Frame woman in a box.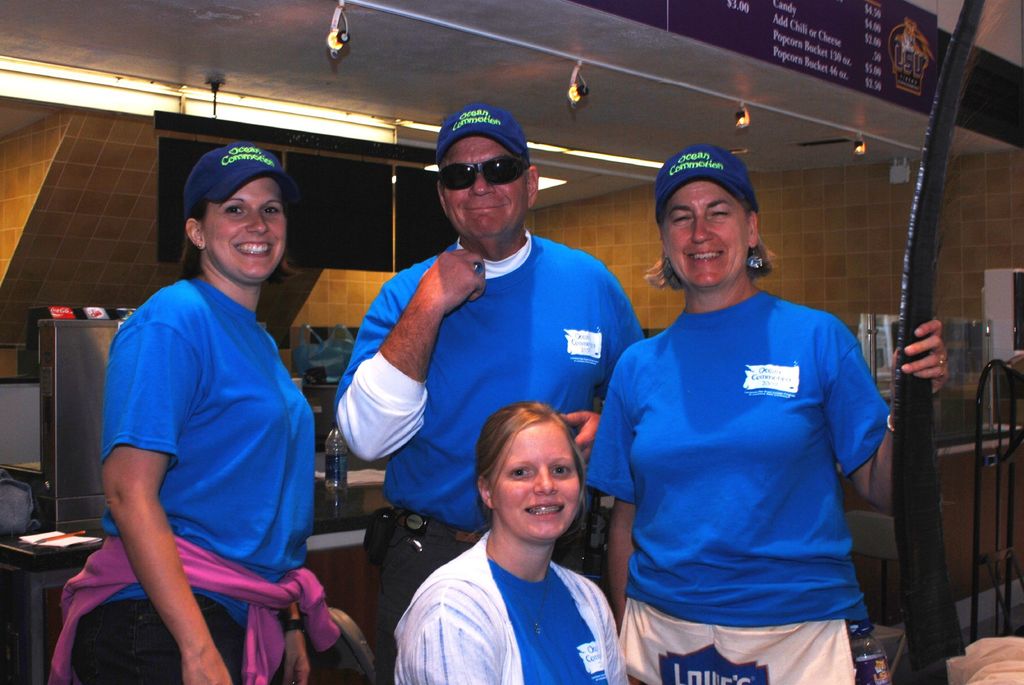
579,149,905,672.
